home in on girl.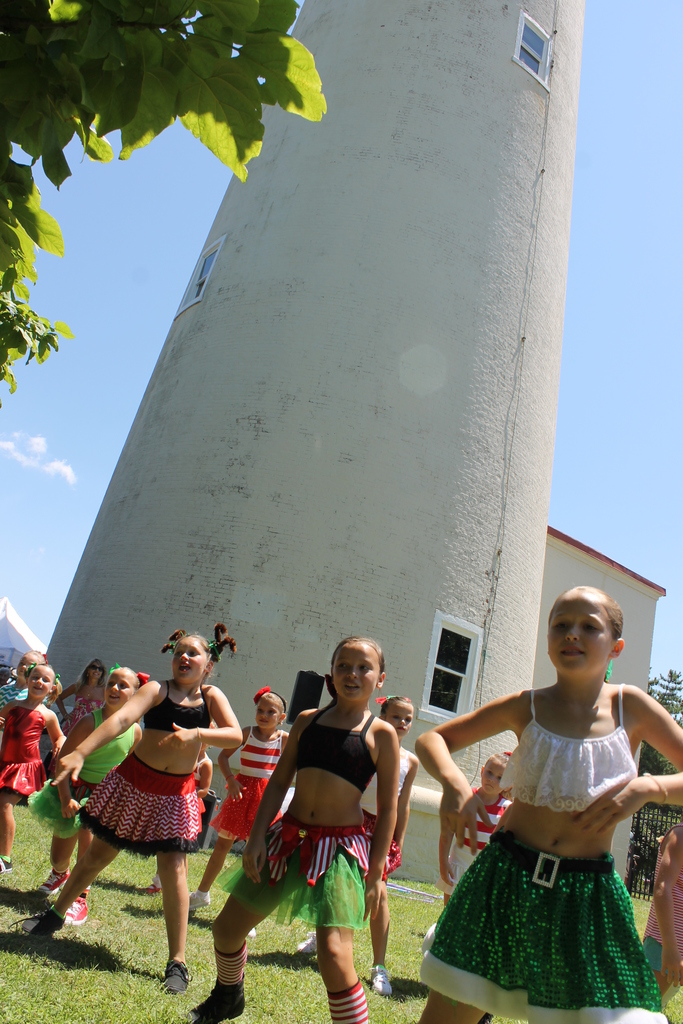
Homed in at bbox=[0, 586, 682, 1023].
